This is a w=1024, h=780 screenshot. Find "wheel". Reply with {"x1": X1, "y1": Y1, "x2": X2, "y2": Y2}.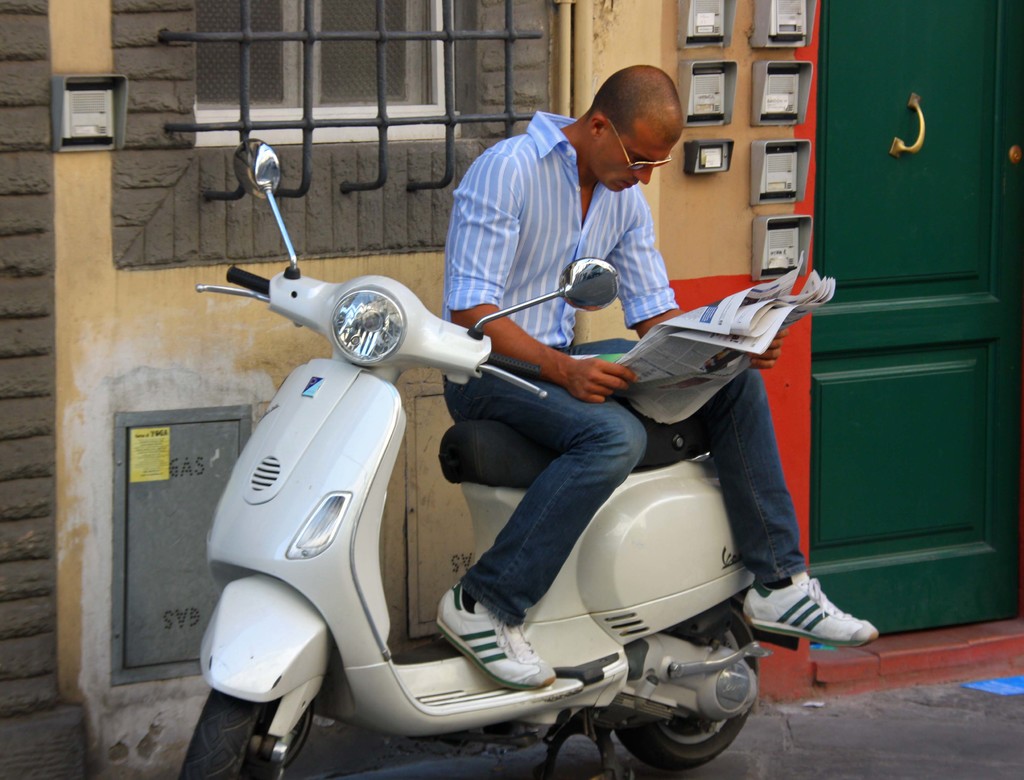
{"x1": 180, "y1": 692, "x2": 267, "y2": 779}.
